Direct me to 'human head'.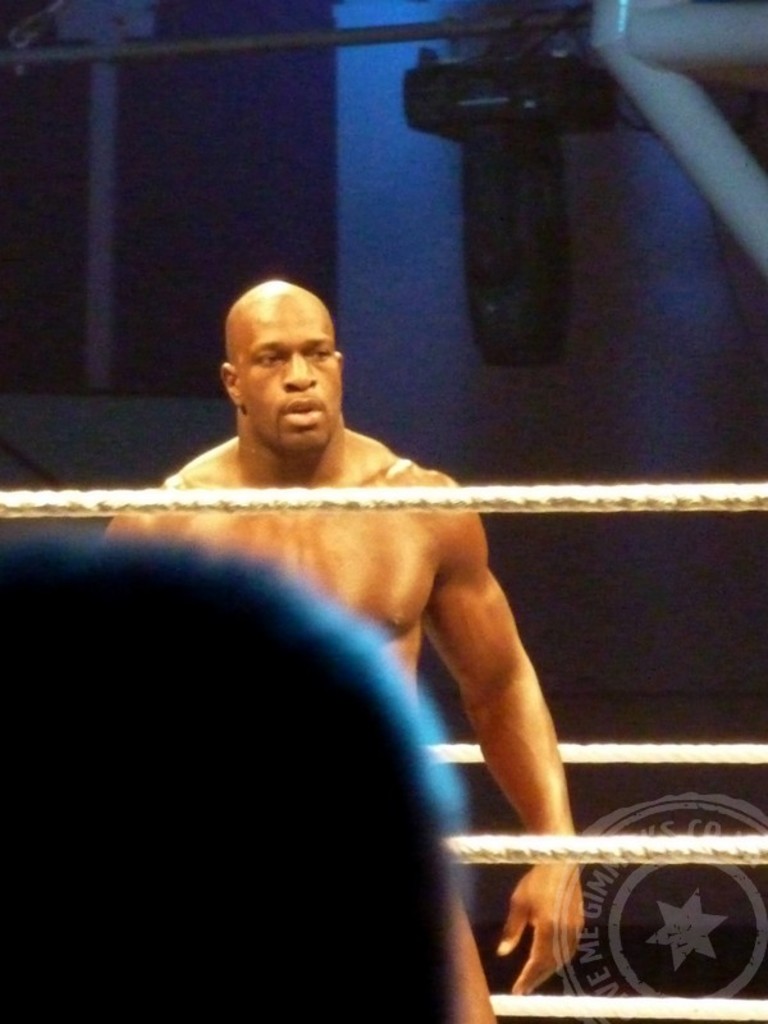
Direction: {"left": 221, "top": 262, "right": 358, "bottom": 436}.
